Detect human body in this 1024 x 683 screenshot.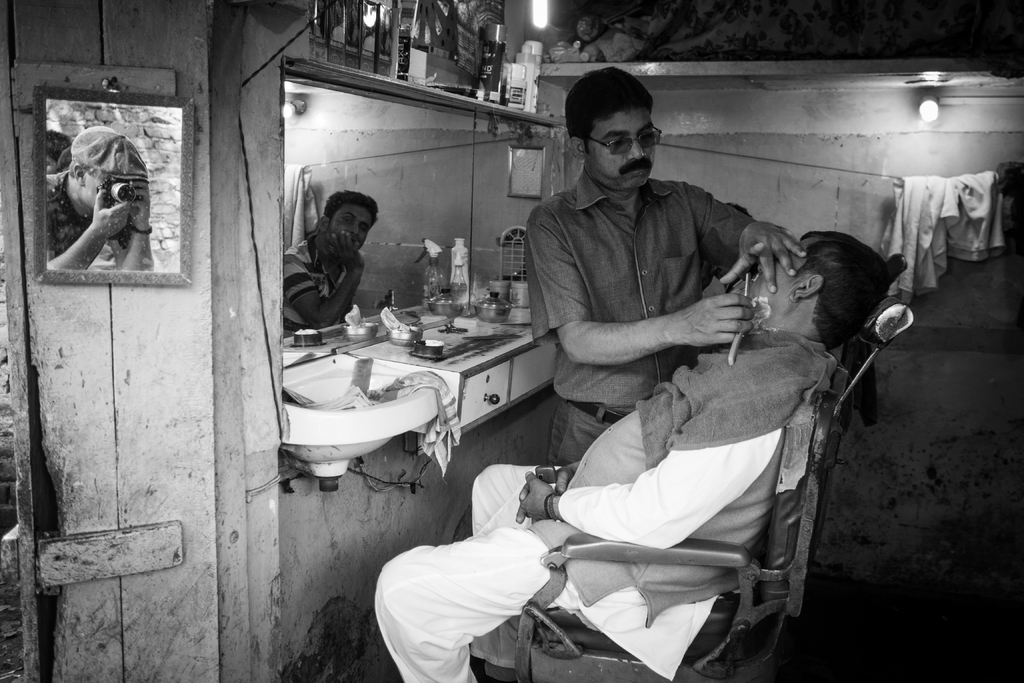
Detection: (left=282, top=198, right=361, bottom=323).
